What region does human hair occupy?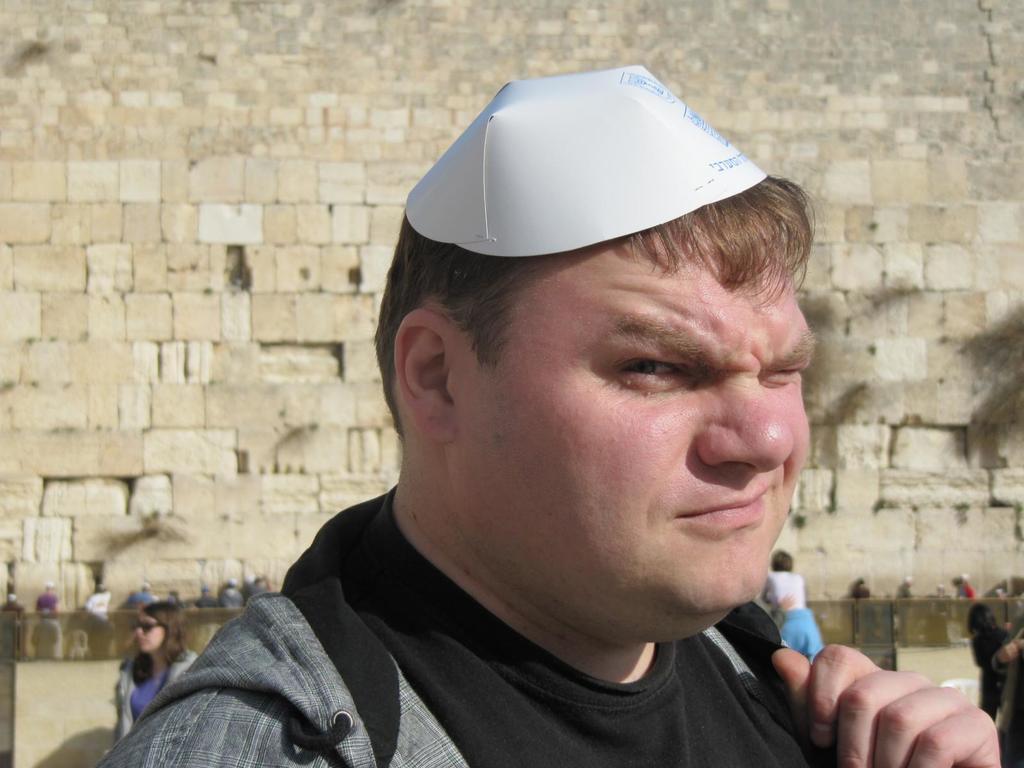
select_region(378, 156, 805, 503).
